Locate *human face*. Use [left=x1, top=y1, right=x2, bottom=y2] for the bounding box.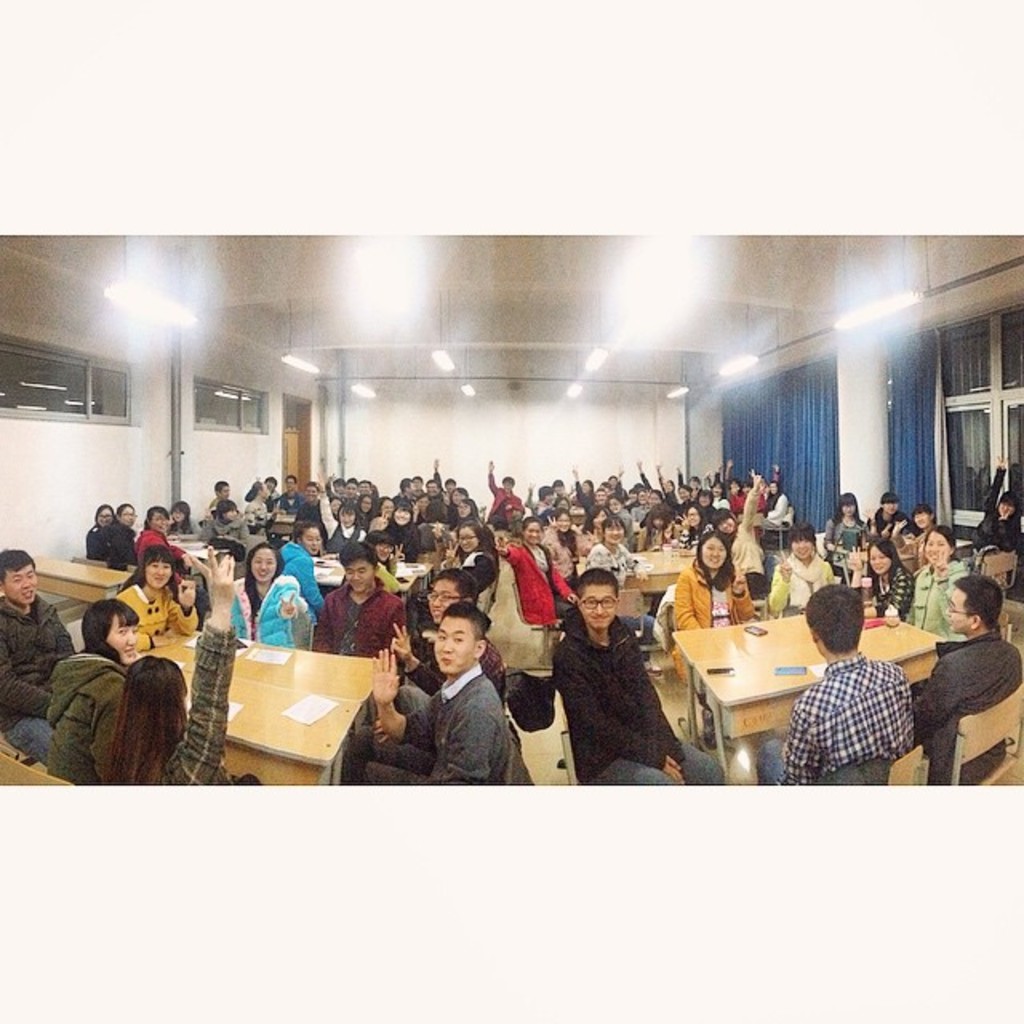
[left=459, top=523, right=488, bottom=546].
